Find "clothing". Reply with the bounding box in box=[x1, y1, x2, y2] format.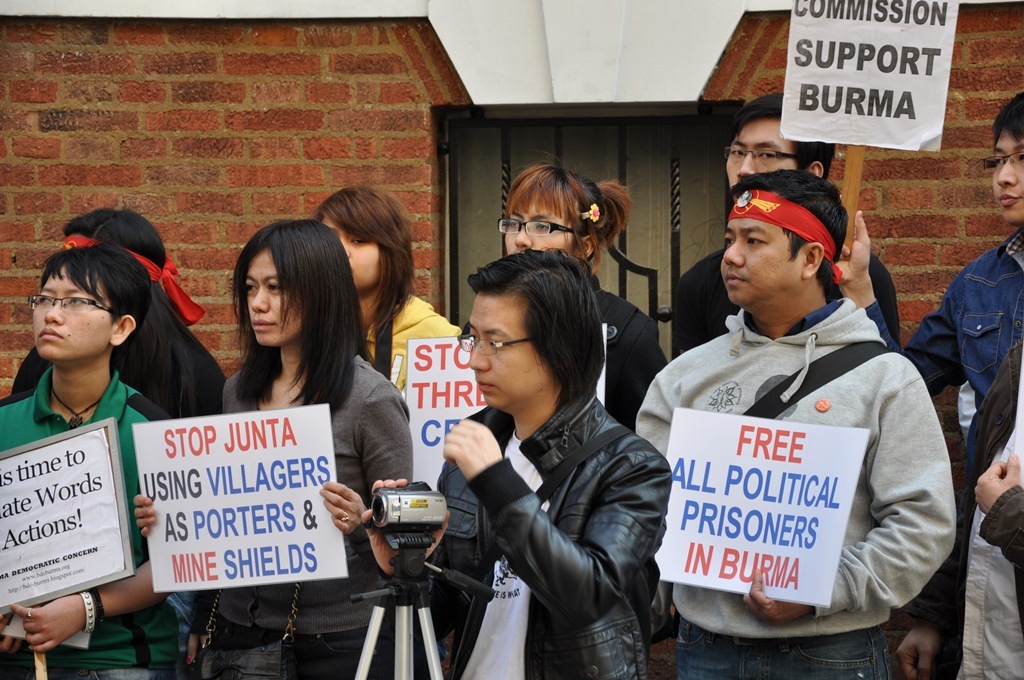
box=[338, 284, 465, 461].
